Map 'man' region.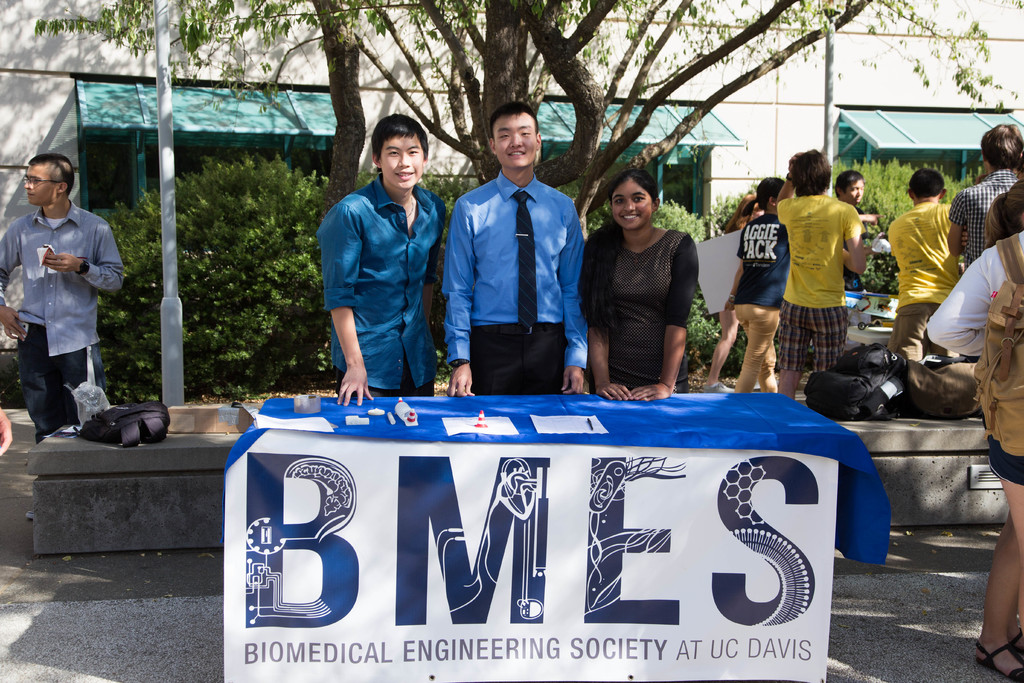
Mapped to BBox(316, 109, 442, 391).
